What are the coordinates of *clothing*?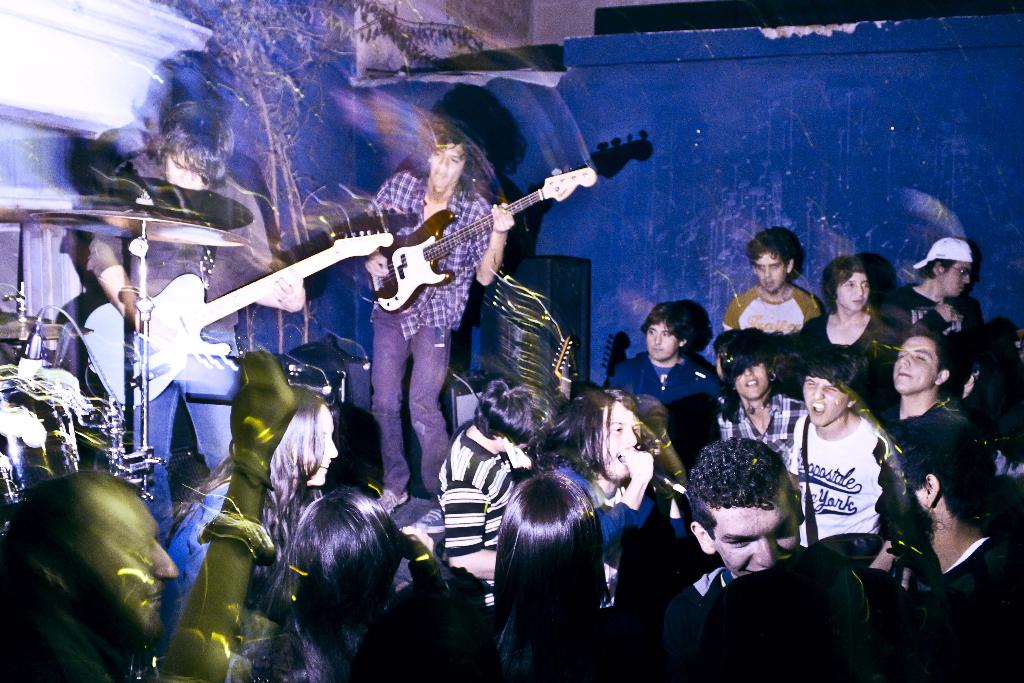
(803,304,899,388).
